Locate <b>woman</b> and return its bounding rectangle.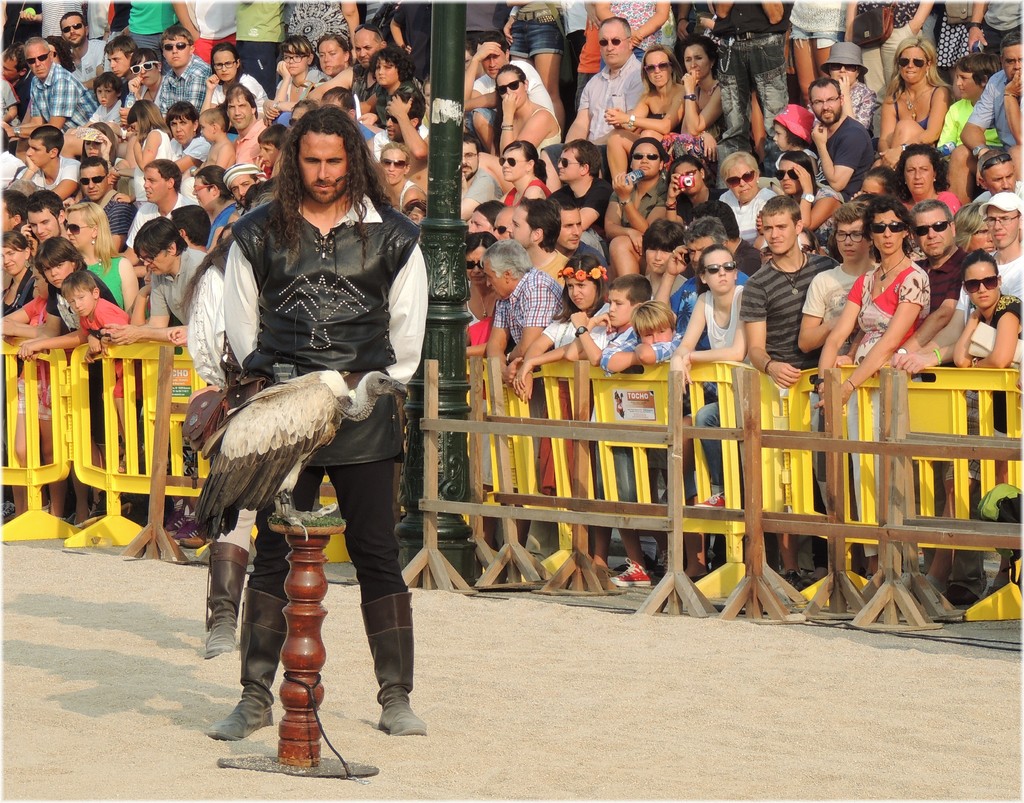
[819,186,932,408].
